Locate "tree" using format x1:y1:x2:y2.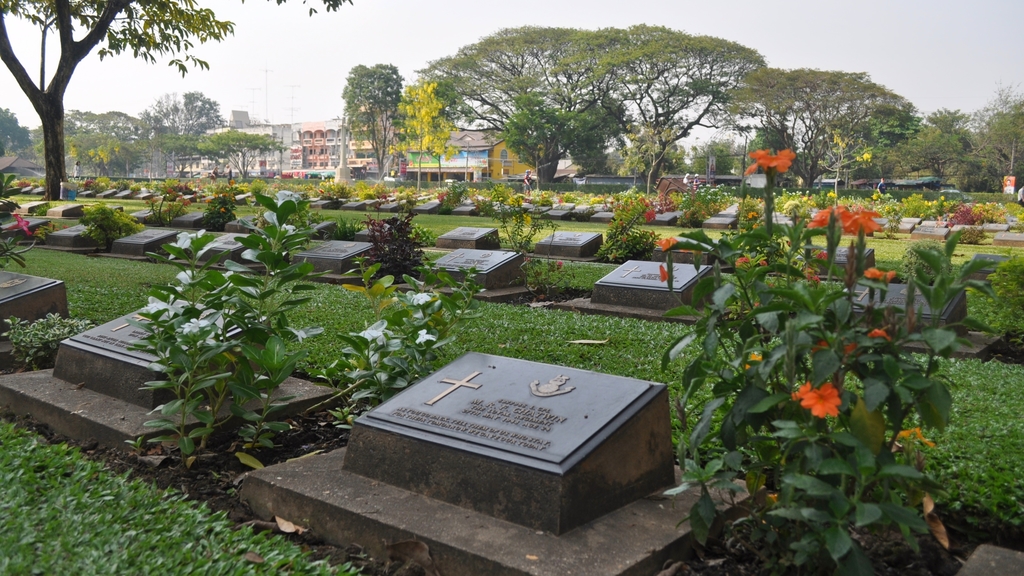
342:63:406:179.
